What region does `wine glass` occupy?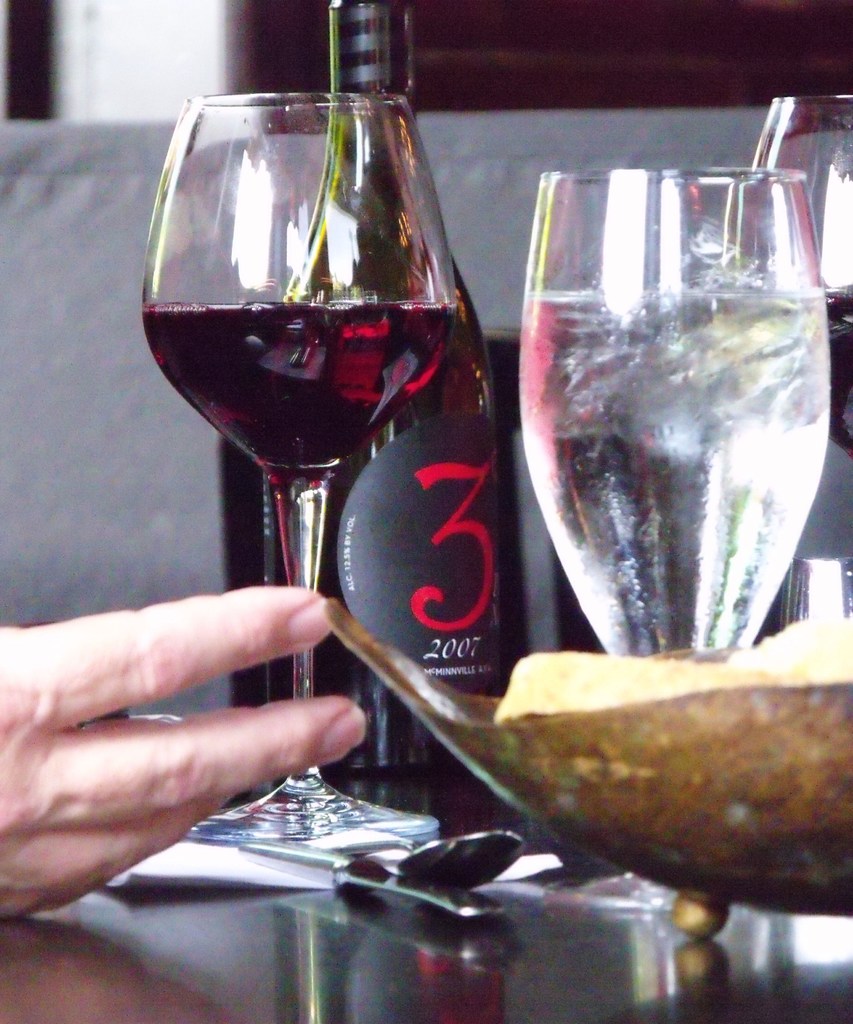
{"left": 143, "top": 87, "right": 460, "bottom": 844}.
